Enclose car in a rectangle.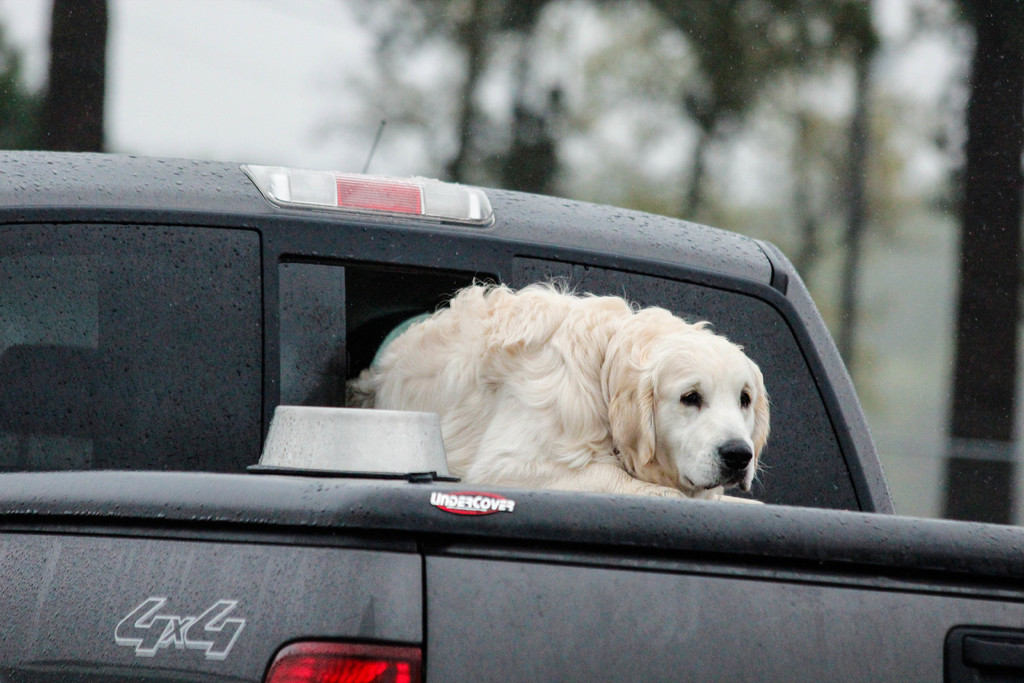
(0,170,996,682).
